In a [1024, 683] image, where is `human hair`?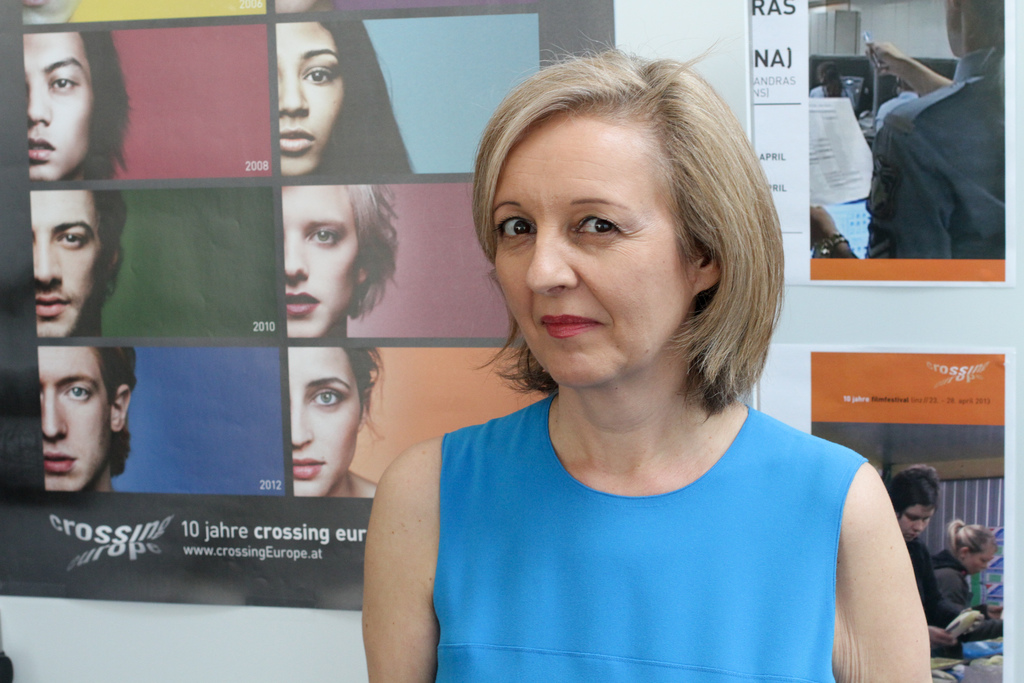
(x1=892, y1=465, x2=938, y2=518).
